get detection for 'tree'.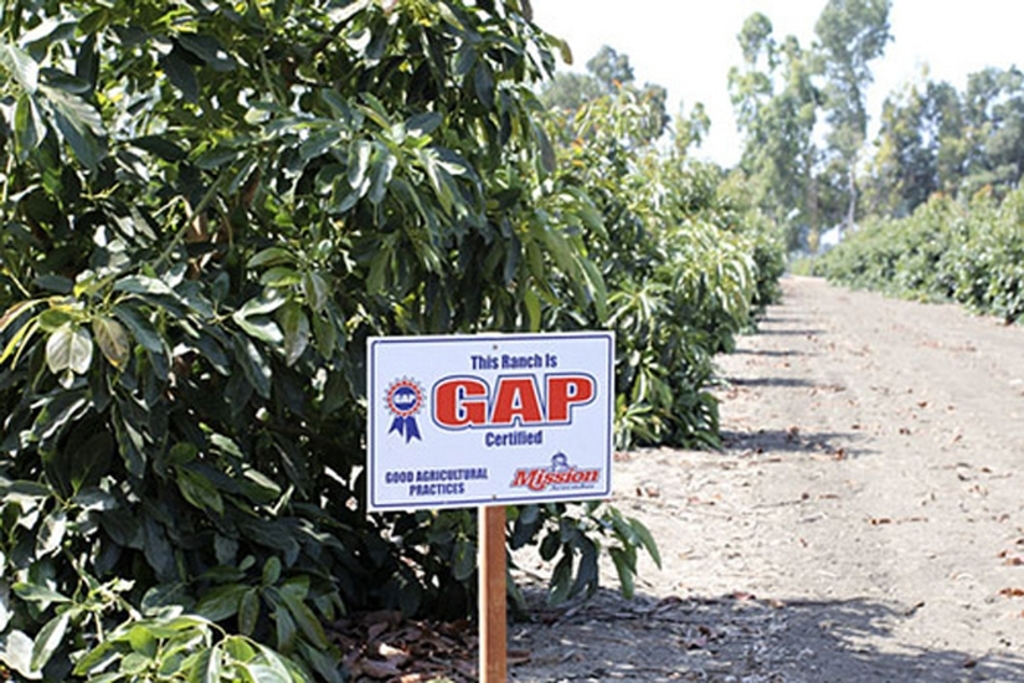
Detection: select_region(745, 11, 818, 173).
